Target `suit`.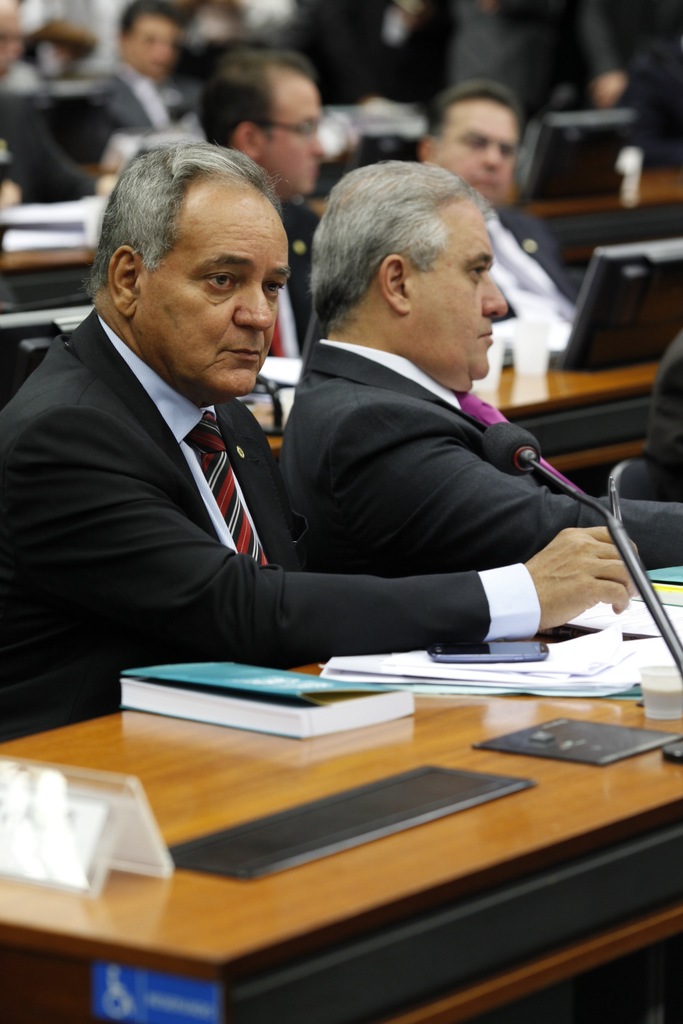
Target region: bbox(270, 200, 309, 355).
